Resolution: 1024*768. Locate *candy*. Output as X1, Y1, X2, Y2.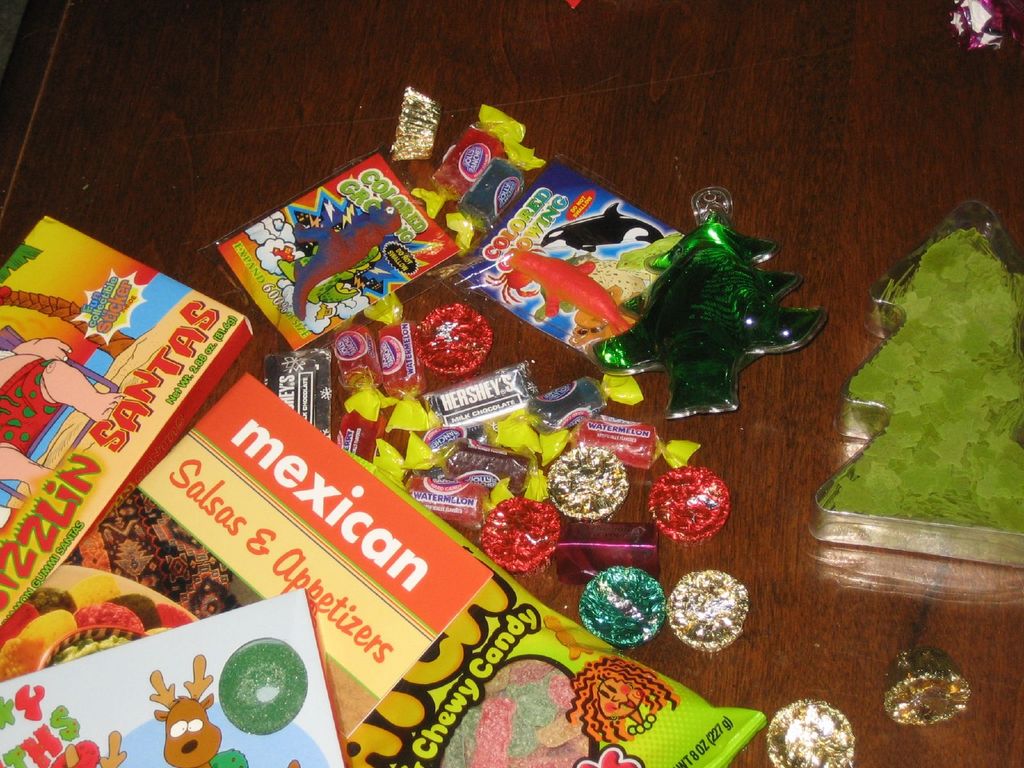
764, 695, 855, 767.
